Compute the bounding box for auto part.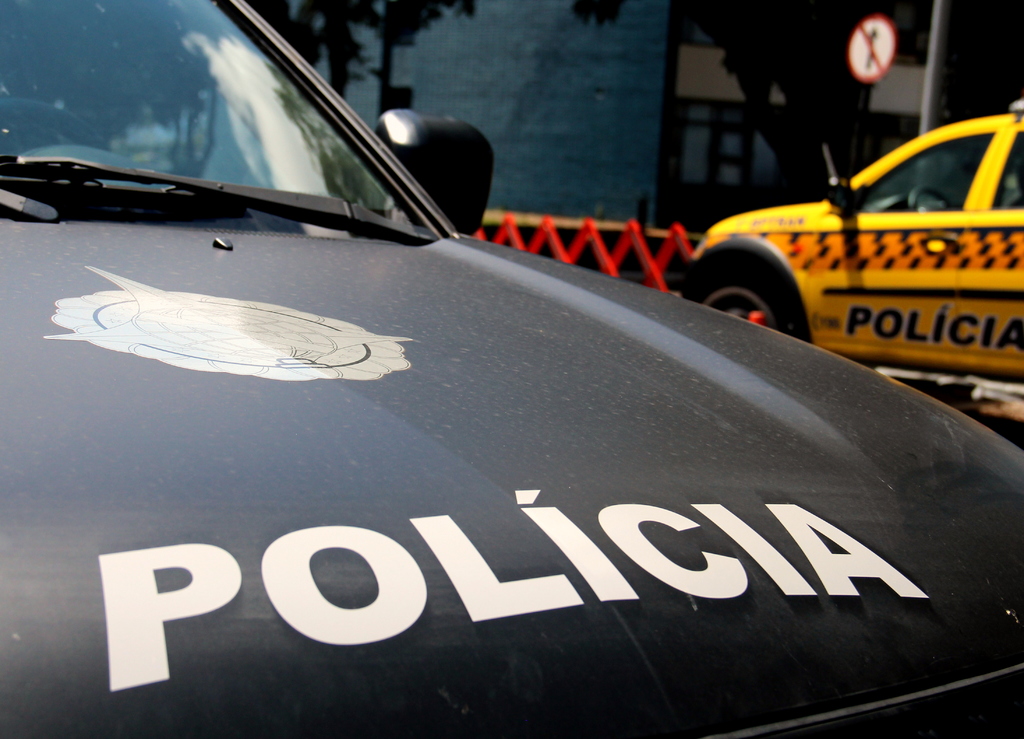
(831,129,1023,208).
